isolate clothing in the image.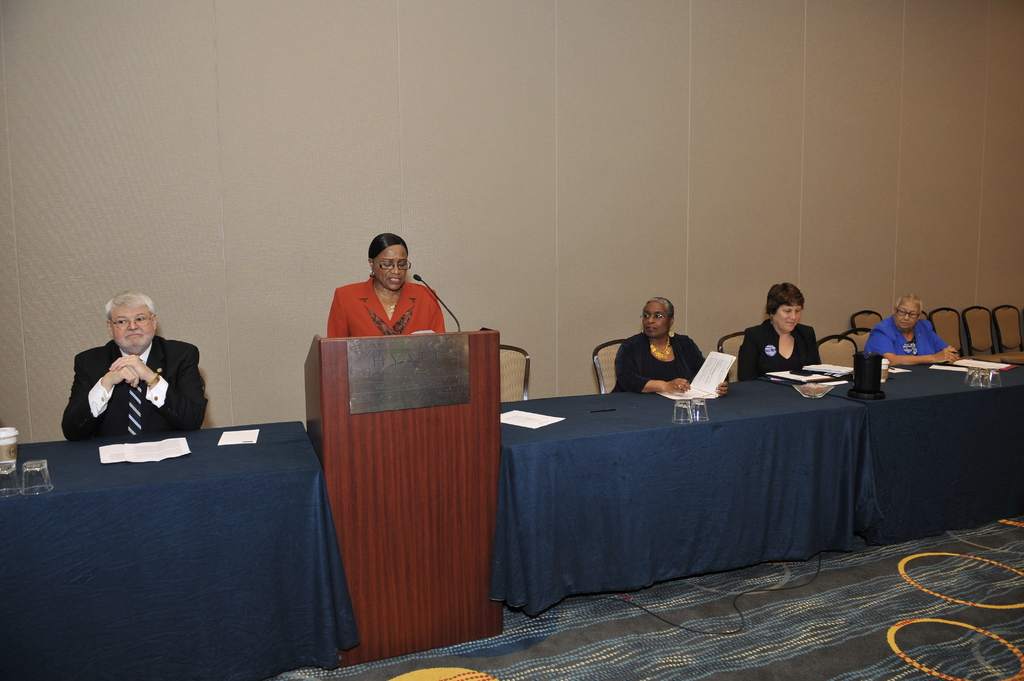
Isolated region: <region>60, 335, 209, 445</region>.
